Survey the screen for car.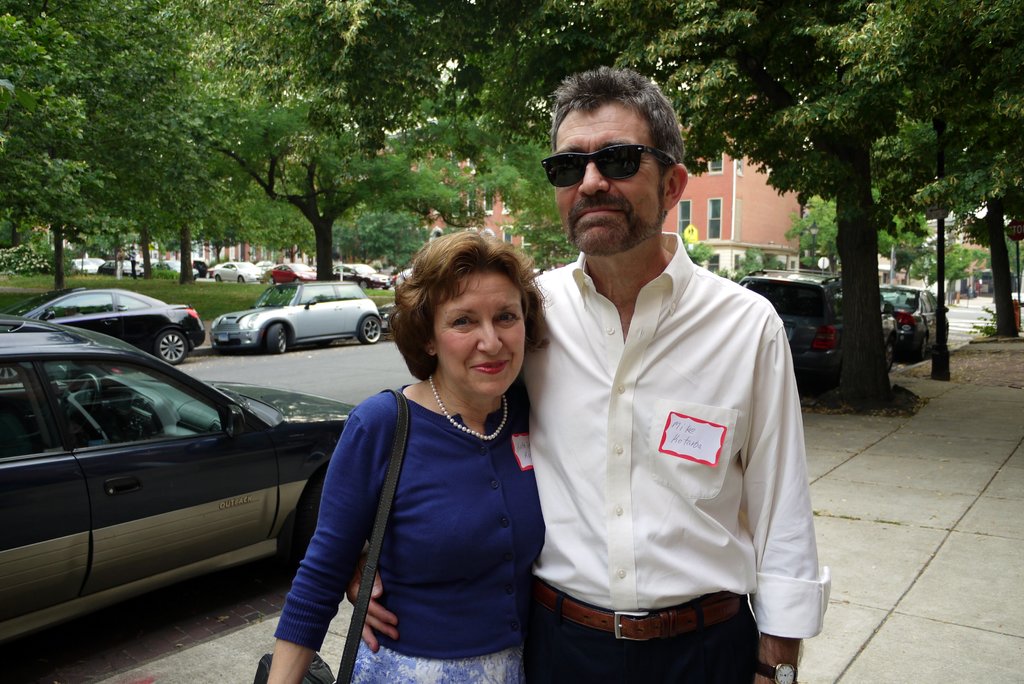
Survey found: {"left": 335, "top": 265, "right": 393, "bottom": 293}.
